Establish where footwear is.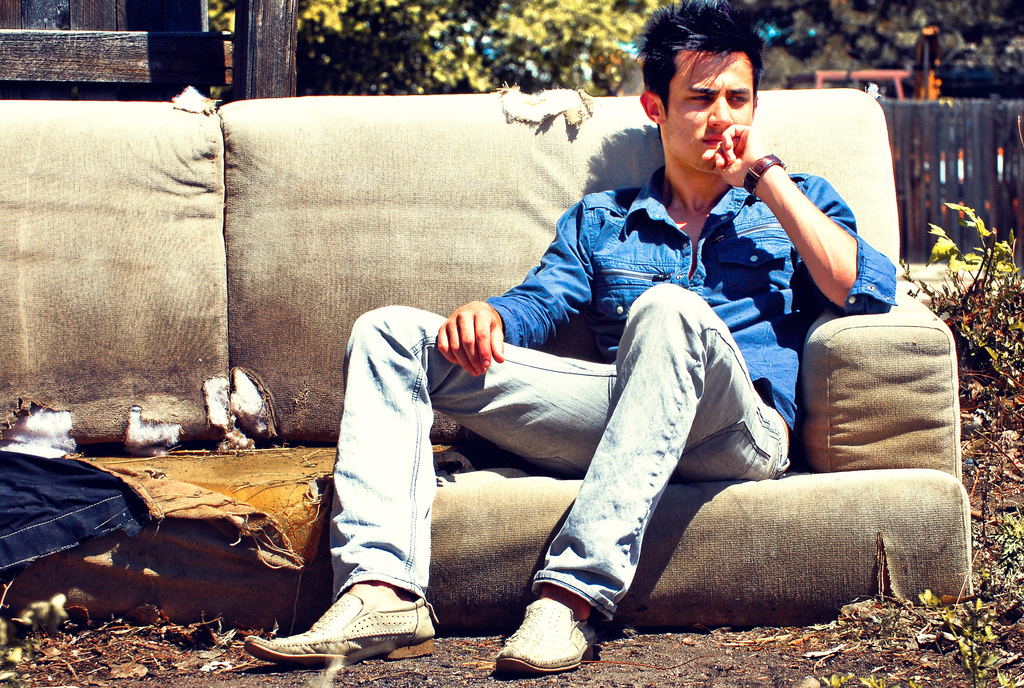
Established at [235, 588, 444, 661].
